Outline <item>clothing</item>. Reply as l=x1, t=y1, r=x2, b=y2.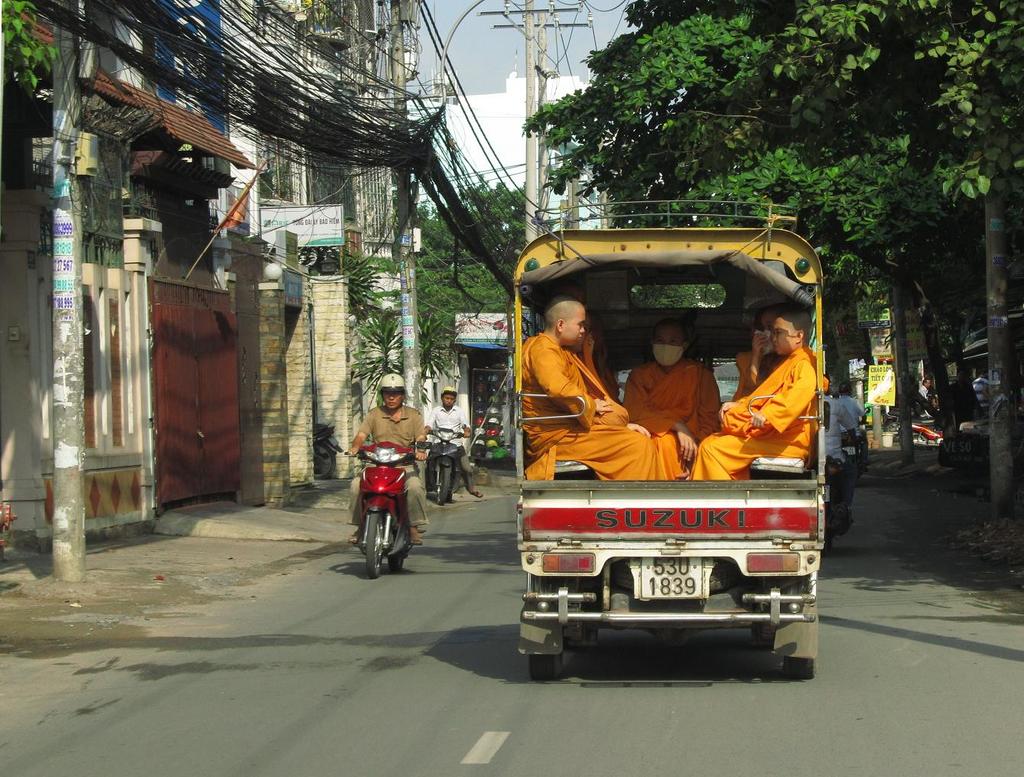
l=723, t=347, r=766, b=402.
